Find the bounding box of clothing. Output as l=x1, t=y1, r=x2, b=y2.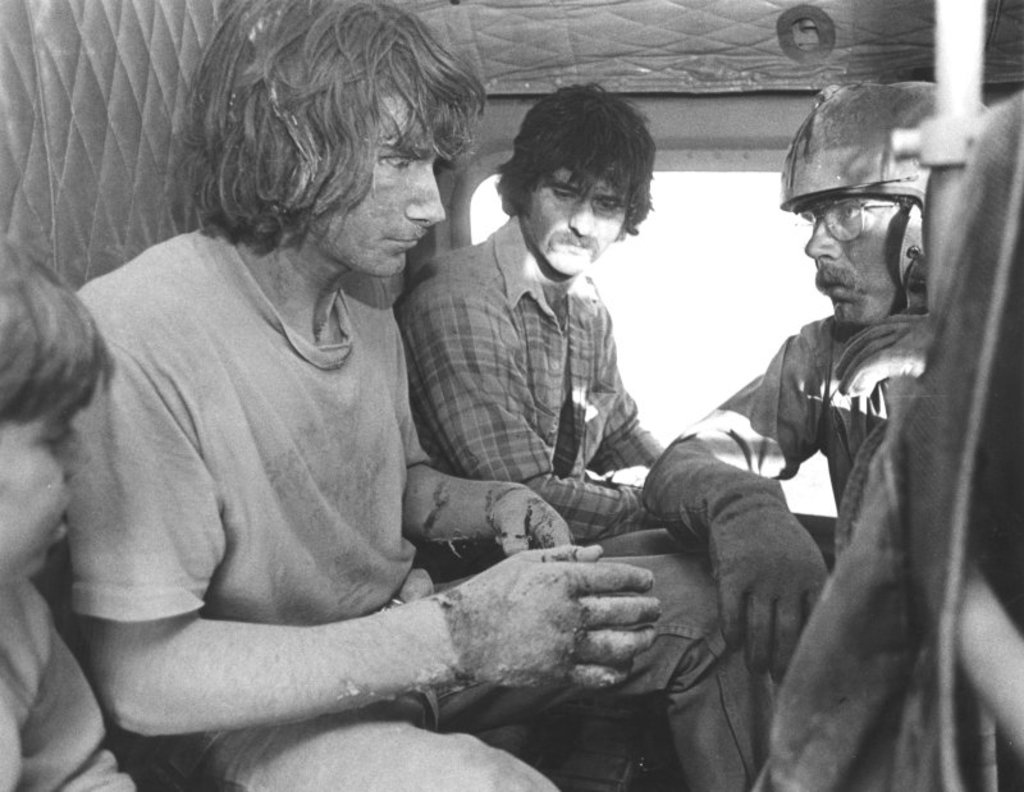
l=0, t=571, r=136, b=791.
